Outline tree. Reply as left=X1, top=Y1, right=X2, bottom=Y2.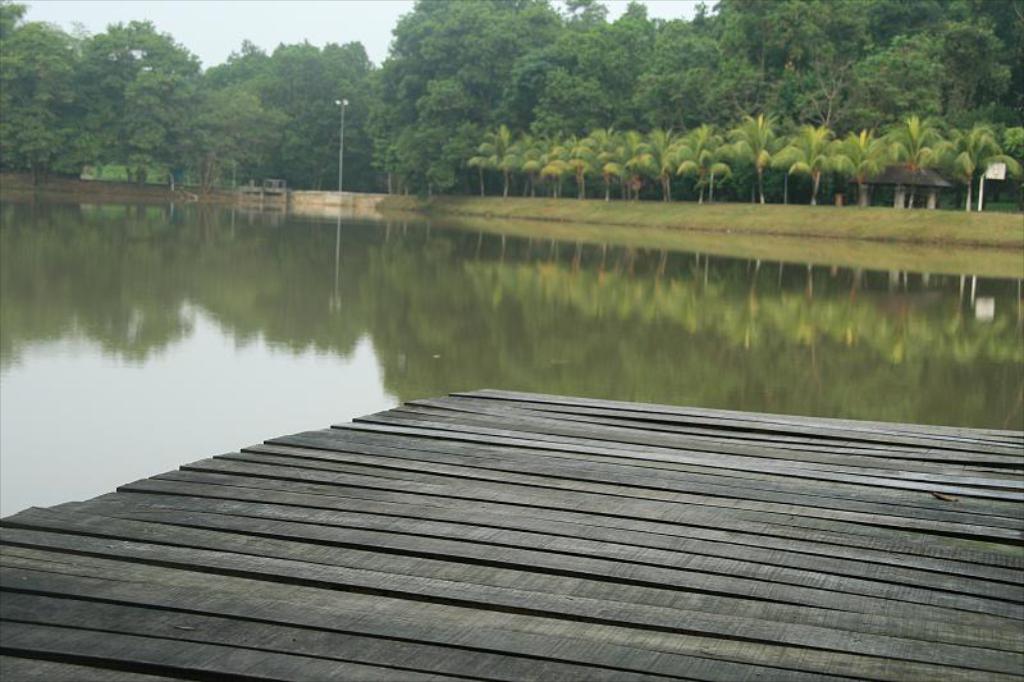
left=827, top=125, right=899, bottom=212.
